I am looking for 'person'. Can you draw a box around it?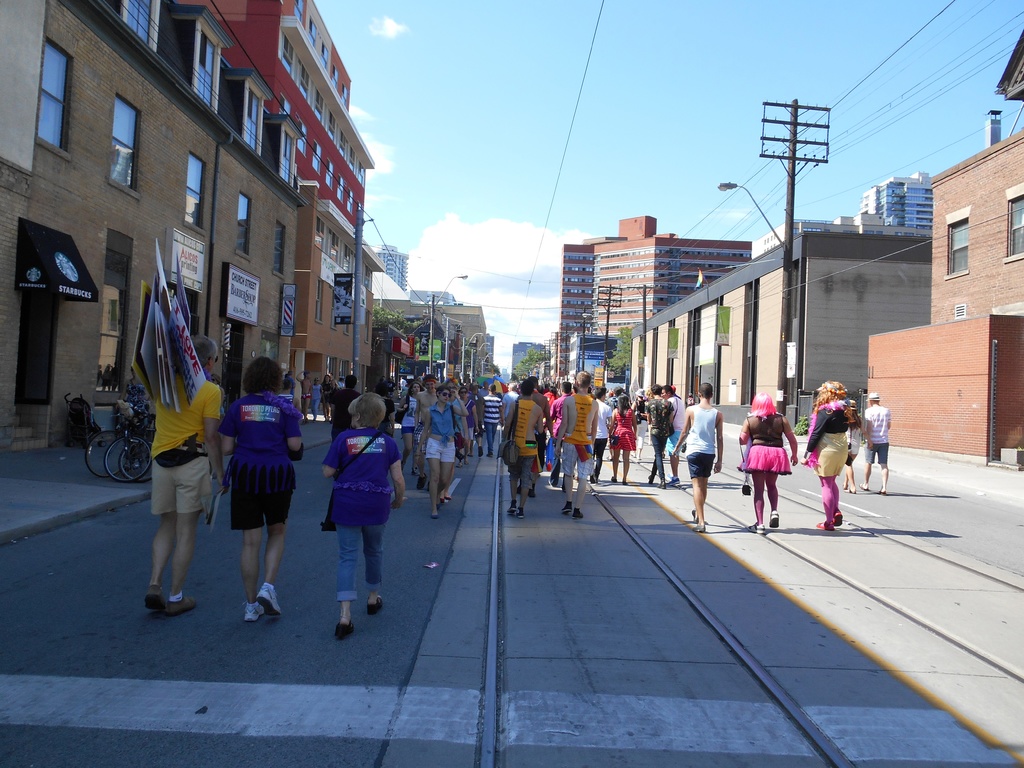
Sure, the bounding box is pyautogui.locateOnScreen(314, 393, 414, 647).
